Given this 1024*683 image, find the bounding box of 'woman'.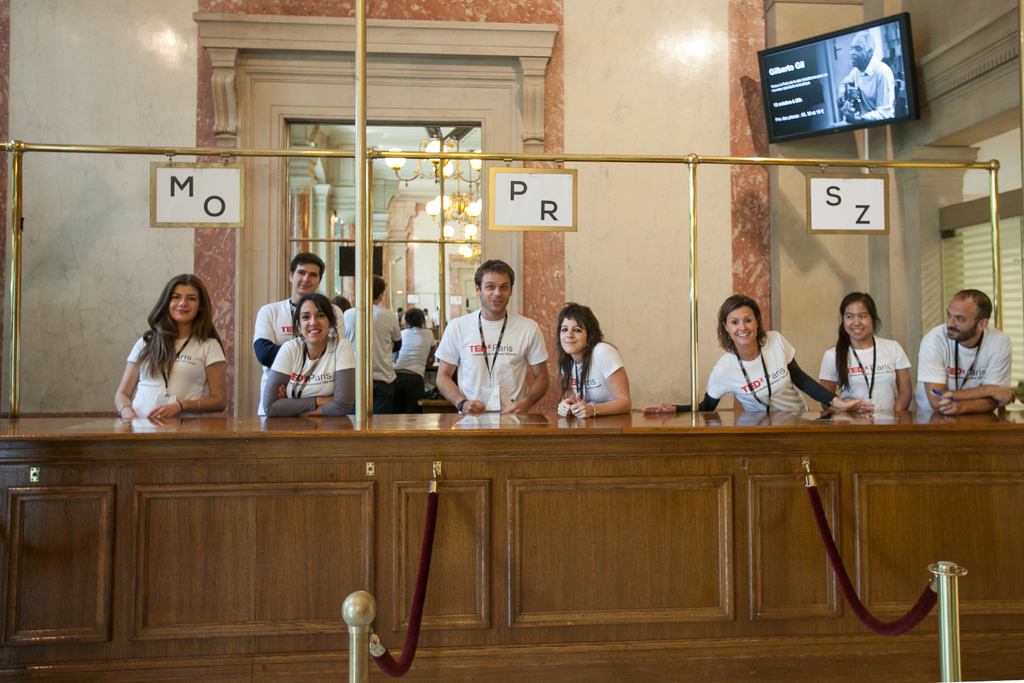
{"left": 260, "top": 290, "right": 352, "bottom": 415}.
